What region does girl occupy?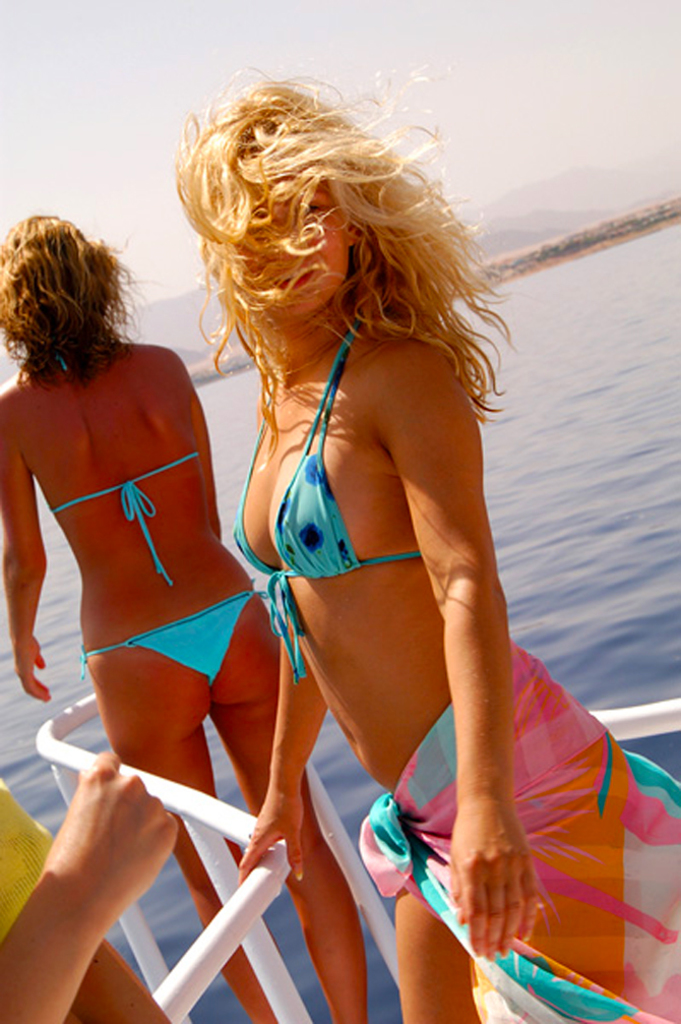
box(174, 65, 680, 1023).
